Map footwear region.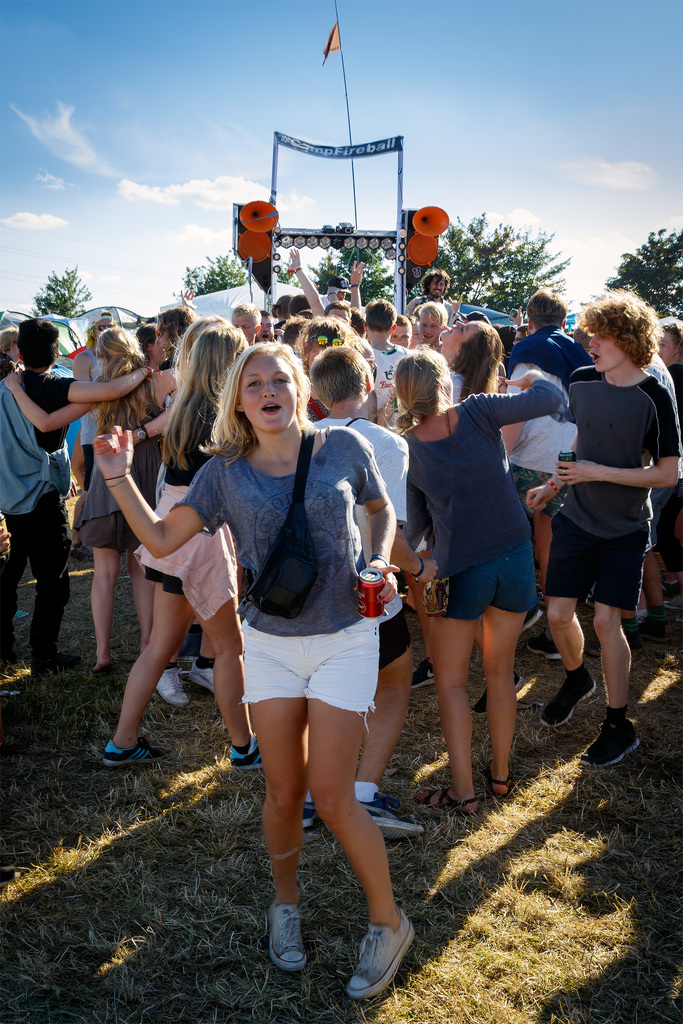
Mapped to bbox=[152, 664, 193, 711].
